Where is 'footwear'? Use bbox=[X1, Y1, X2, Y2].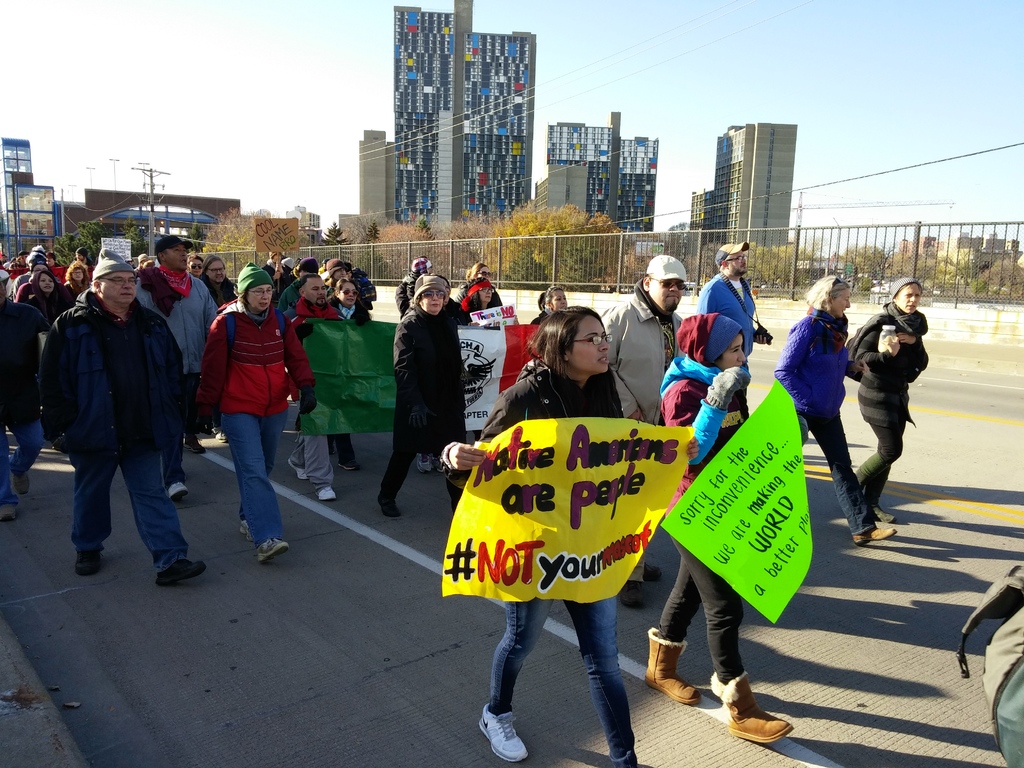
bbox=[710, 669, 792, 746].
